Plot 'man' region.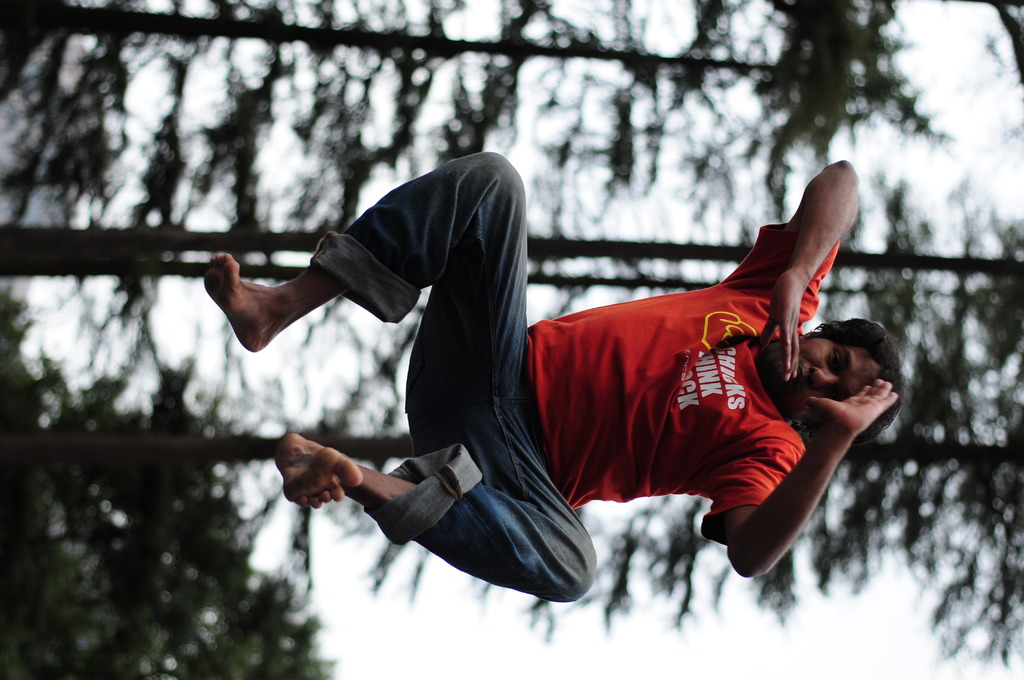
Plotted at l=239, t=129, r=867, b=636.
